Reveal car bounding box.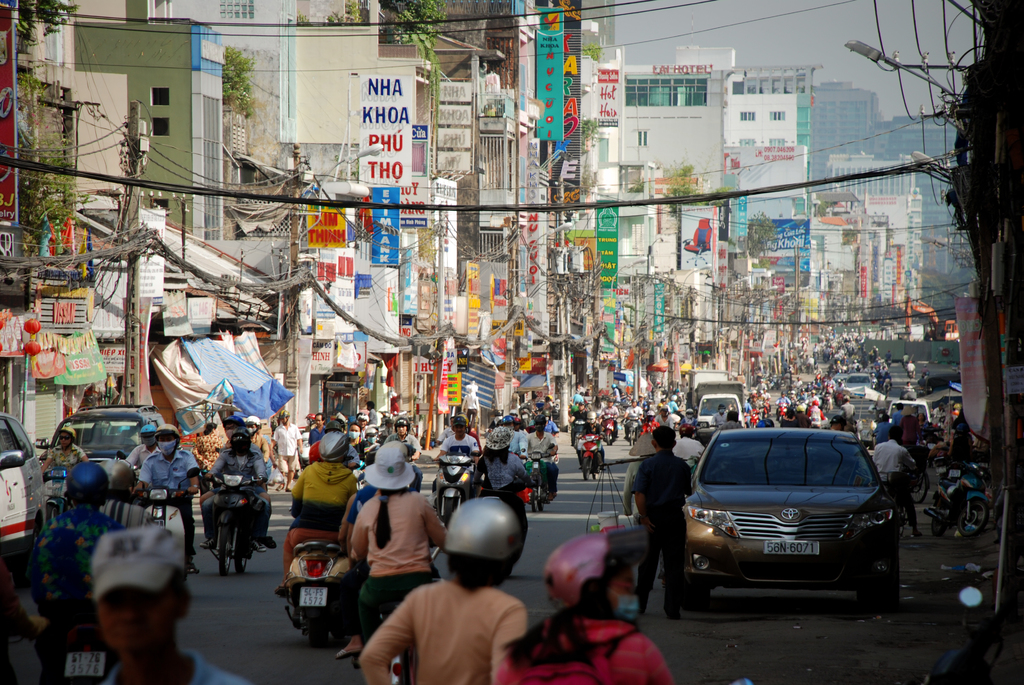
Revealed: (0,407,61,563).
